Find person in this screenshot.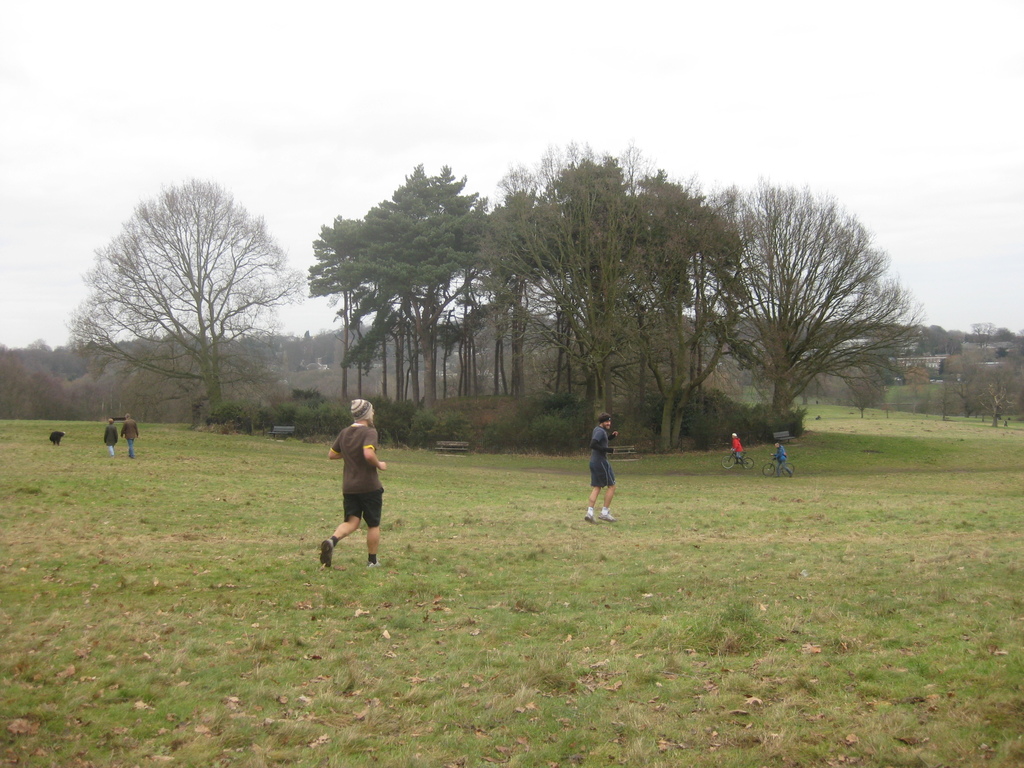
The bounding box for person is detection(324, 410, 387, 570).
